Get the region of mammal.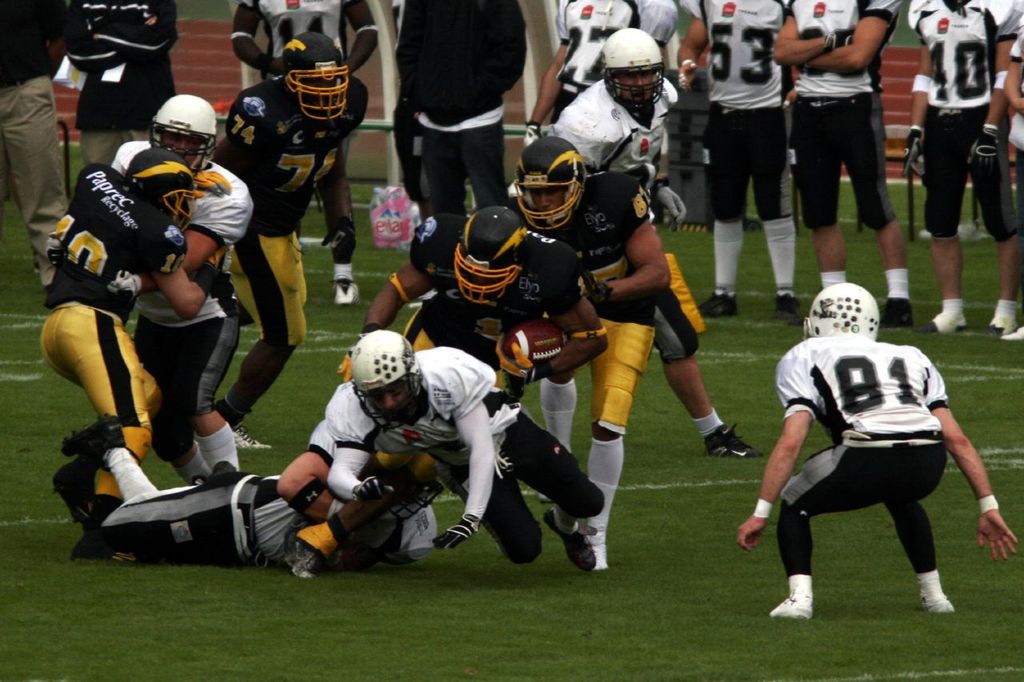
detection(210, 31, 372, 448).
